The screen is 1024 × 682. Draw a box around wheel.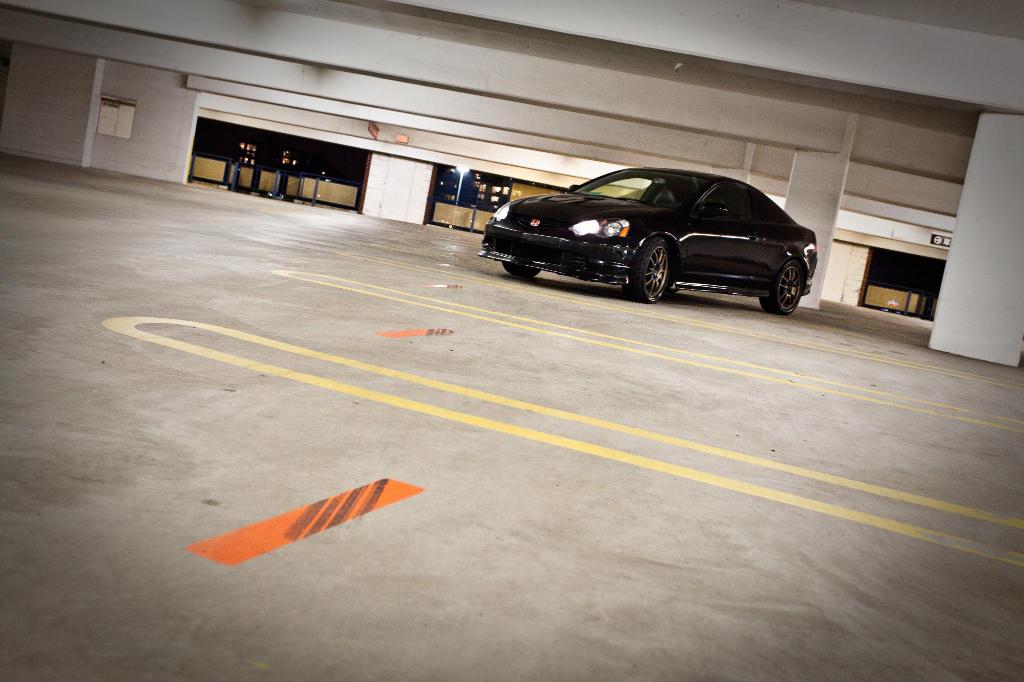
(754,251,806,317).
